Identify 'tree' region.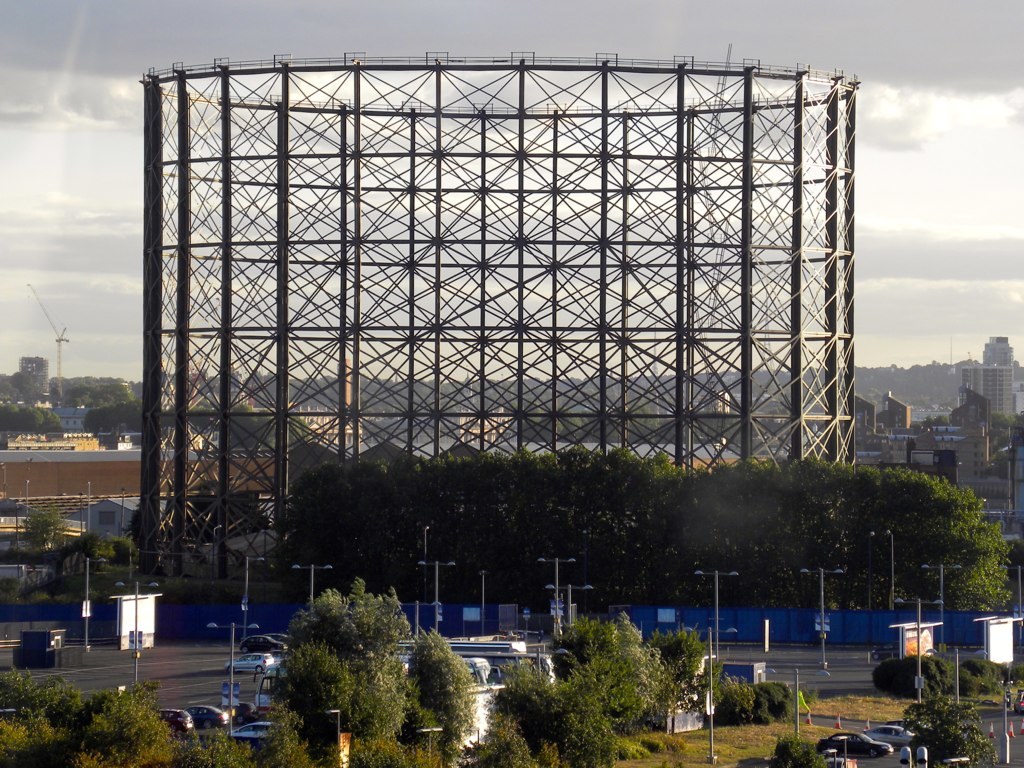
Region: 299 574 402 671.
